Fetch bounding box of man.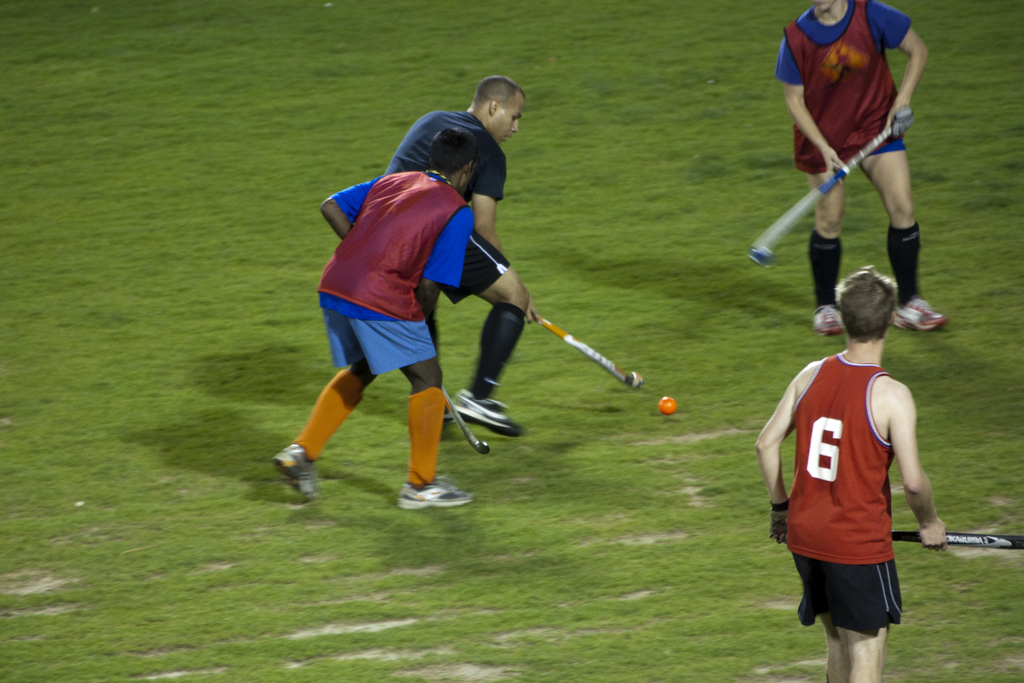
Bbox: [left=771, top=0, right=952, bottom=333].
